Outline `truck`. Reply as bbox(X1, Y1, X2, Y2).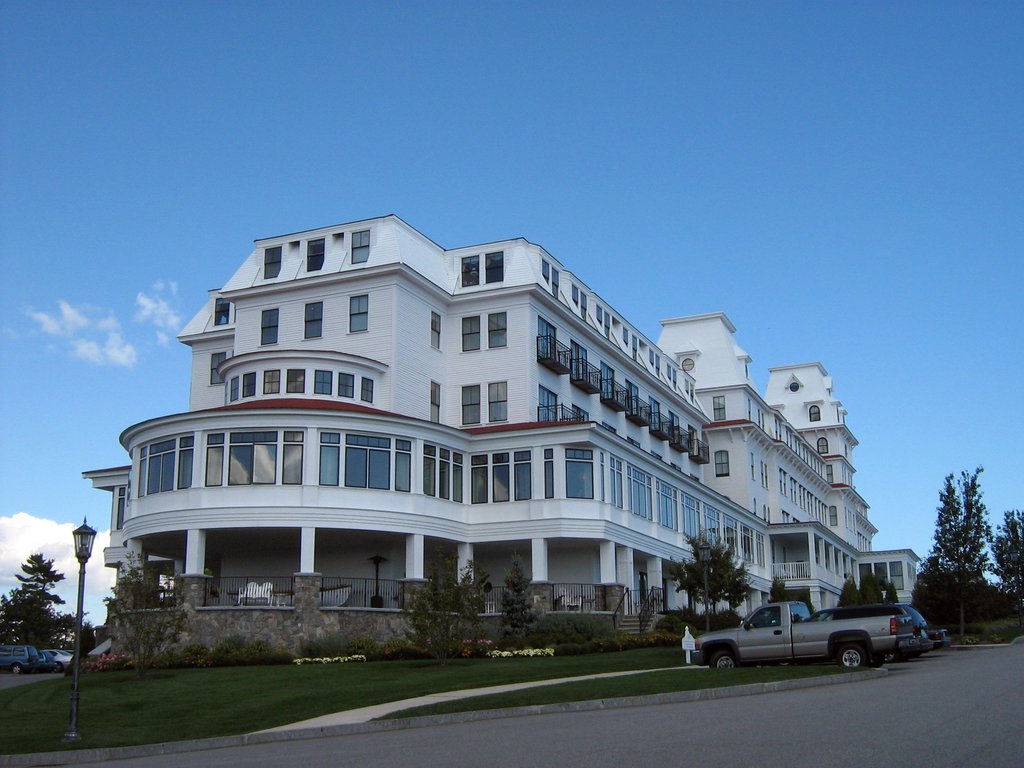
bbox(676, 602, 934, 682).
